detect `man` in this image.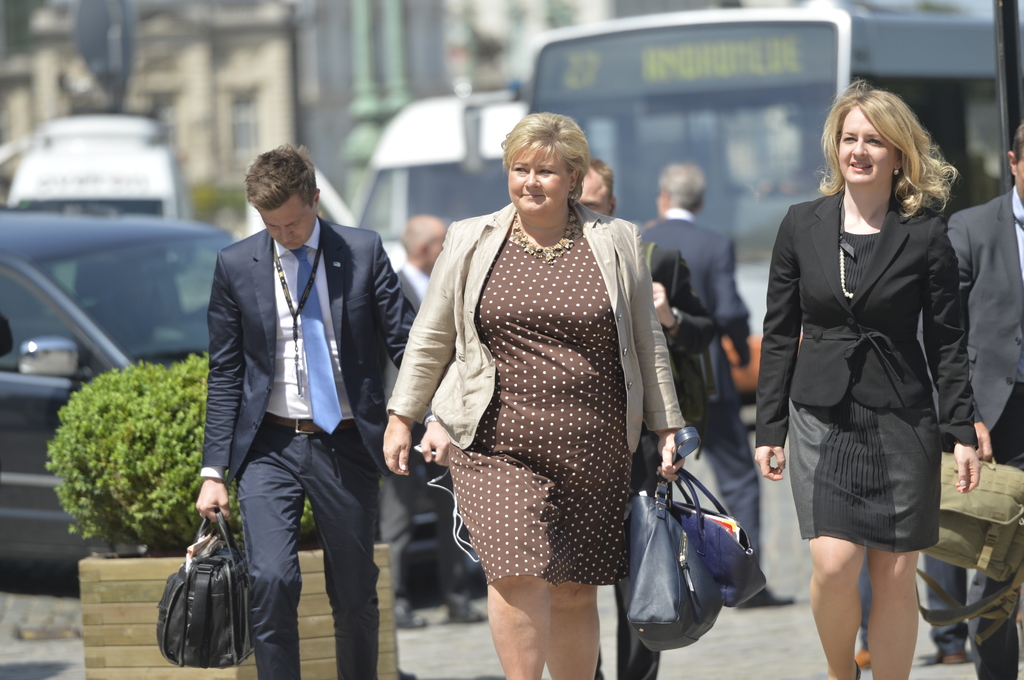
Detection: 938 114 1023 679.
